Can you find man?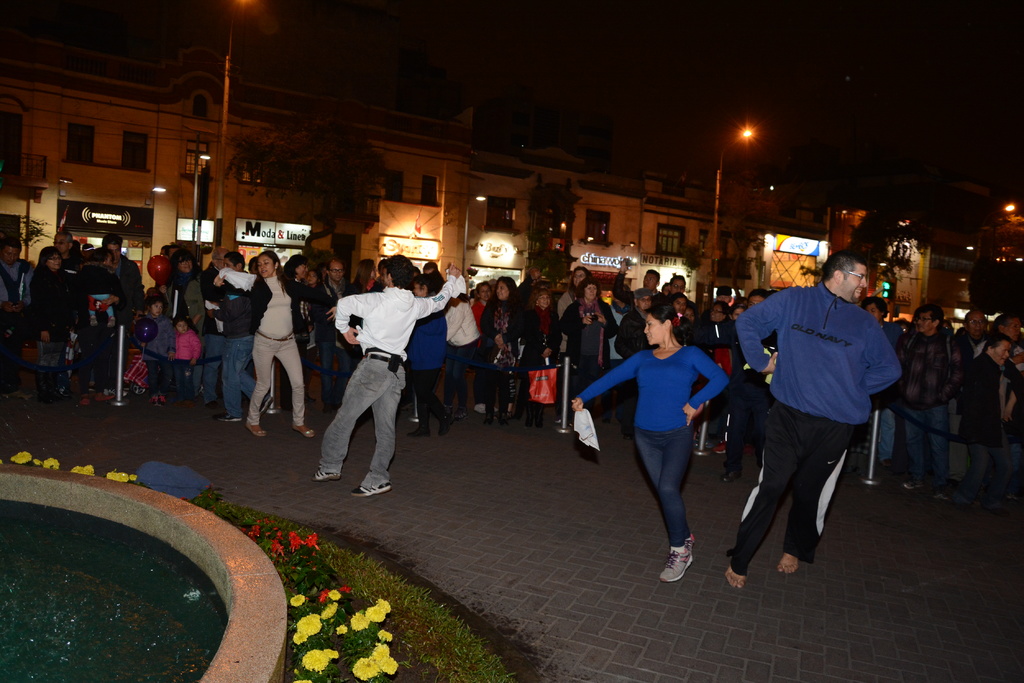
Yes, bounding box: select_region(895, 304, 957, 509).
